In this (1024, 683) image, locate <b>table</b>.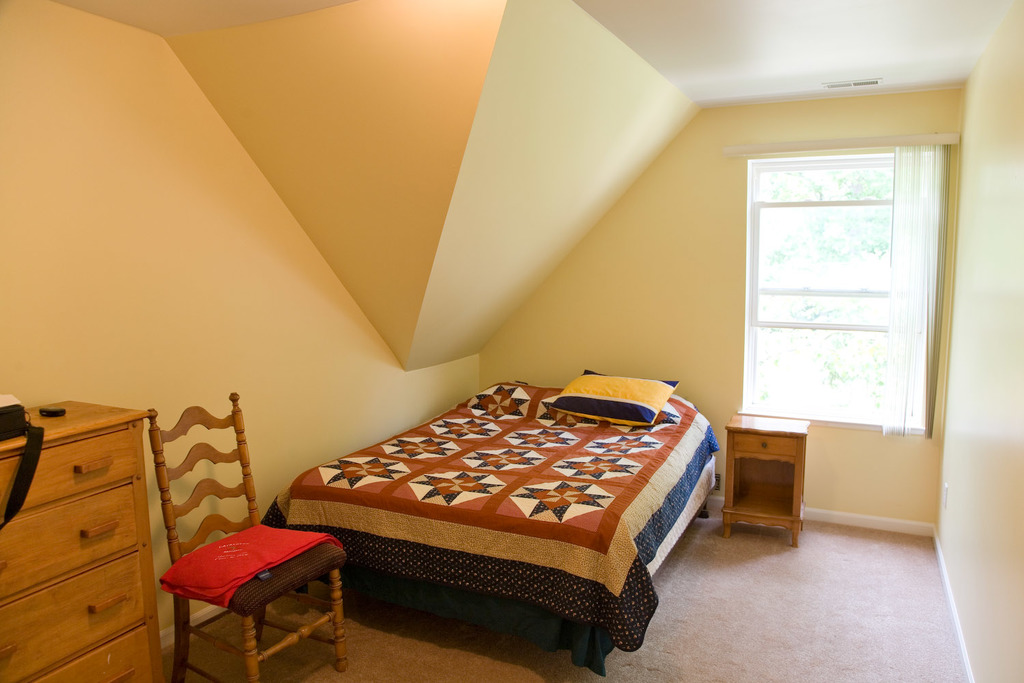
Bounding box: 722 411 812 546.
